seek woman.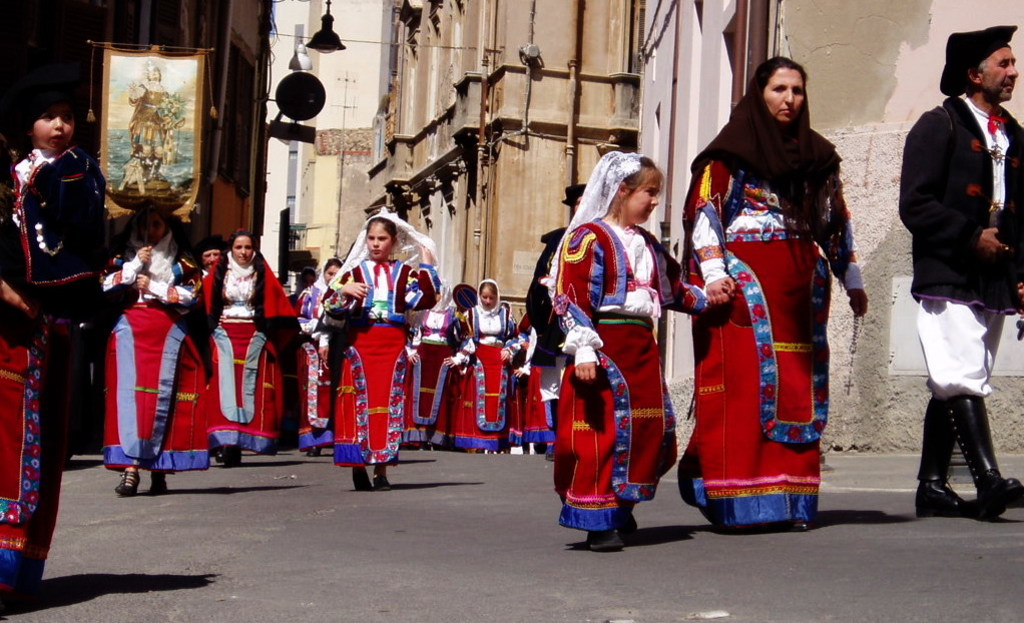
[left=708, top=40, right=864, bottom=527].
